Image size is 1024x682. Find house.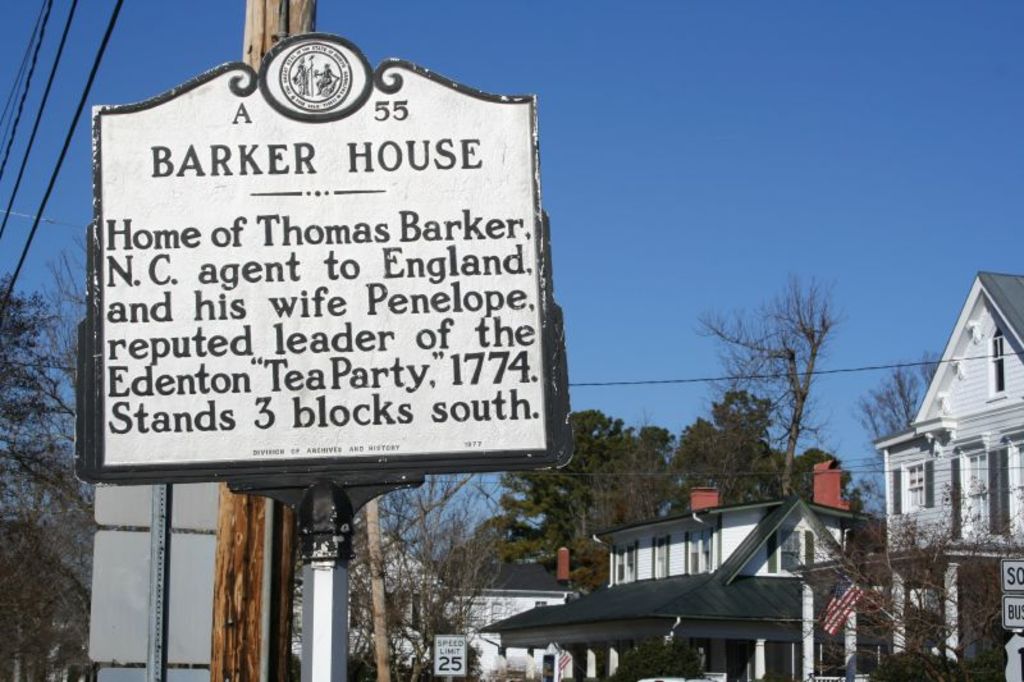
[868,270,1023,681].
